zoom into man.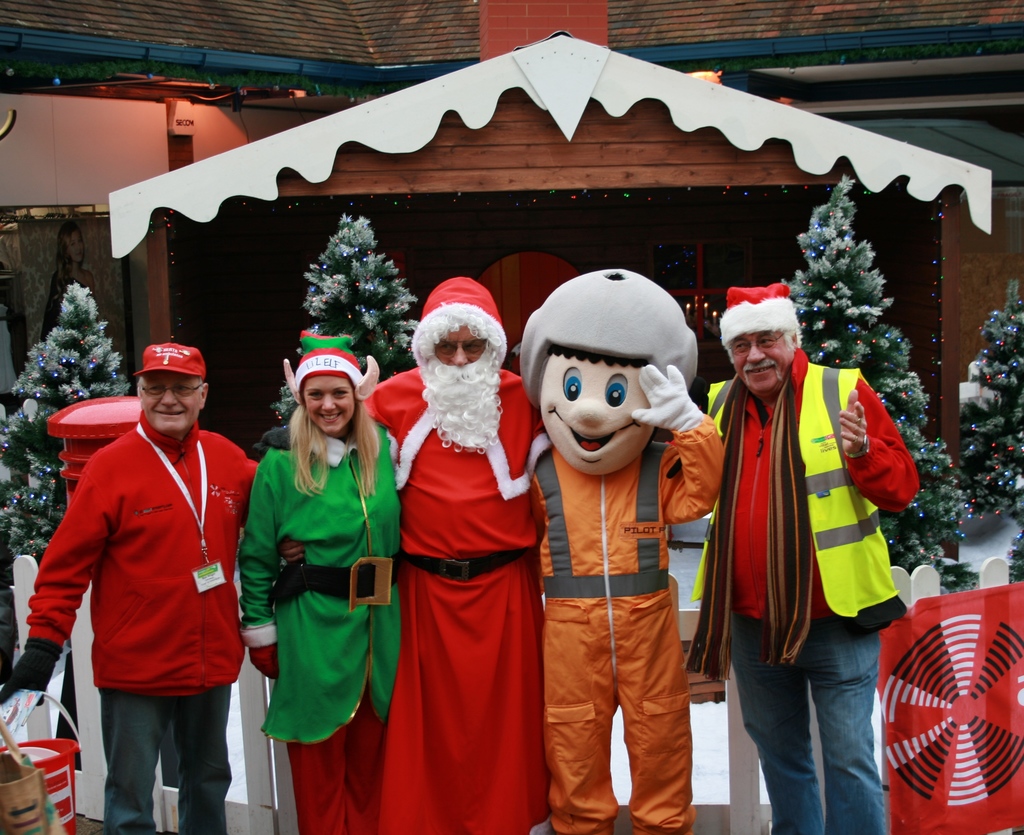
Zoom target: 283:277:537:834.
